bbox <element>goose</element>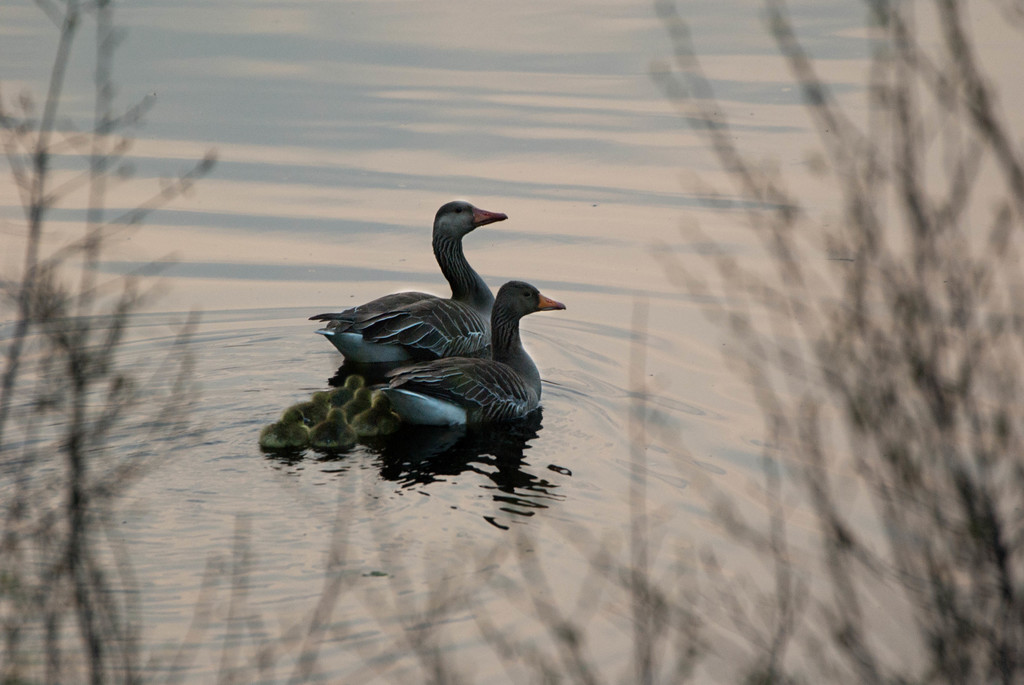
box=[356, 384, 413, 439]
